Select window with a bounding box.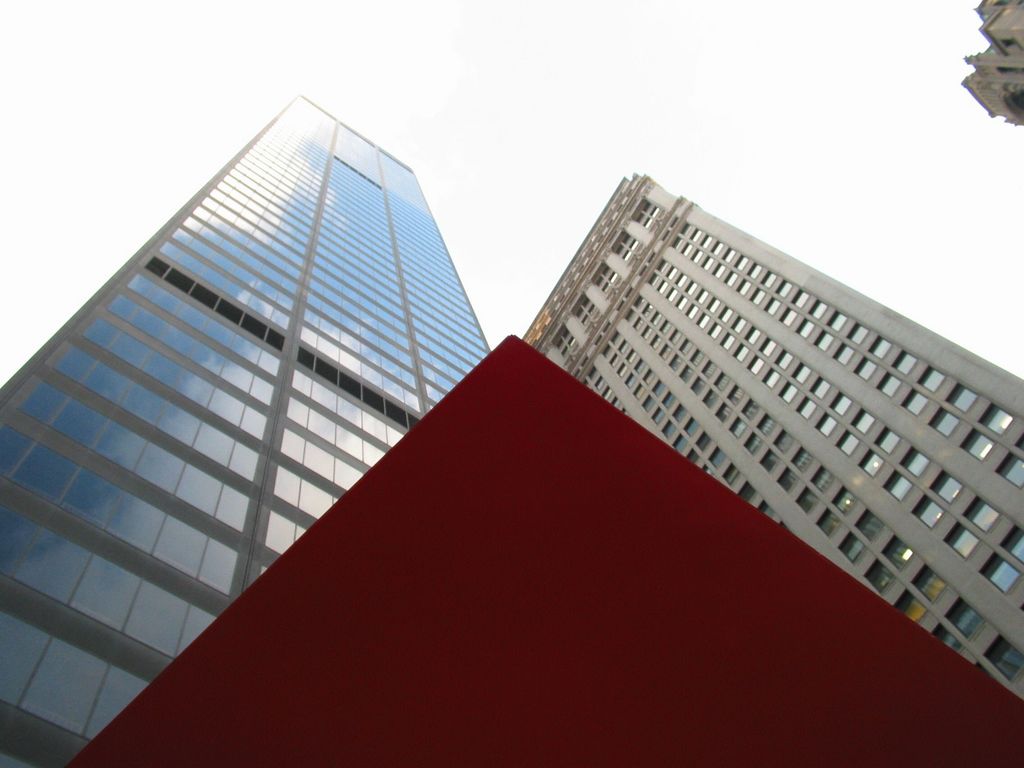
bbox=[931, 621, 964, 656].
